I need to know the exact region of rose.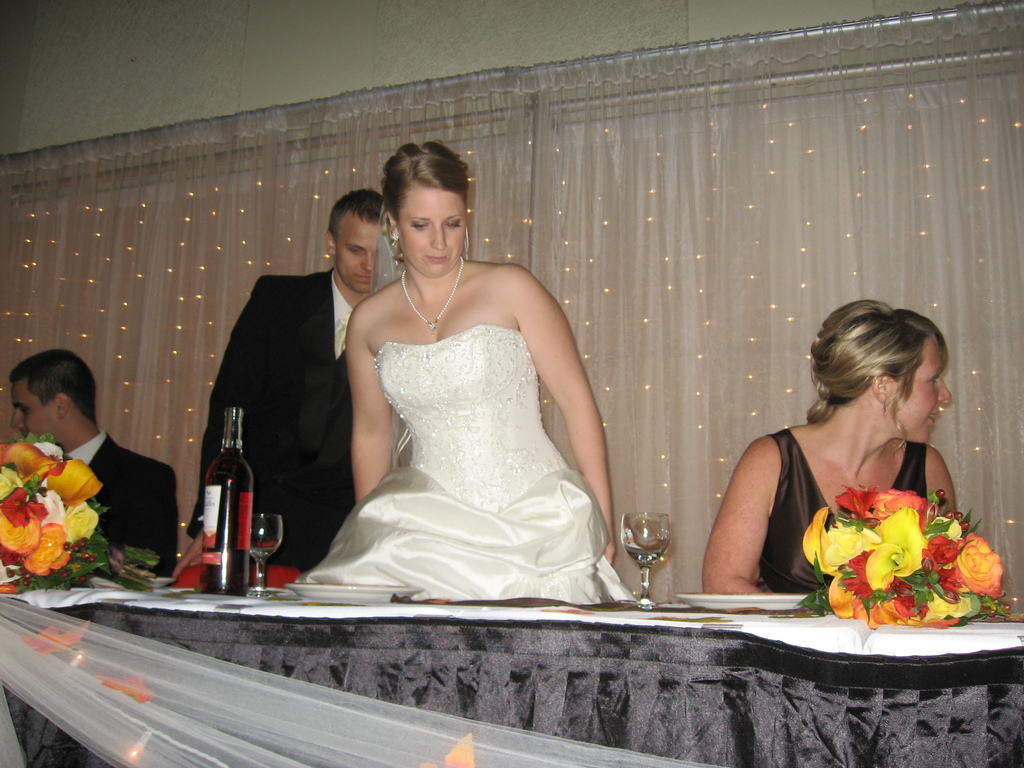
Region: box=[21, 522, 73, 576].
